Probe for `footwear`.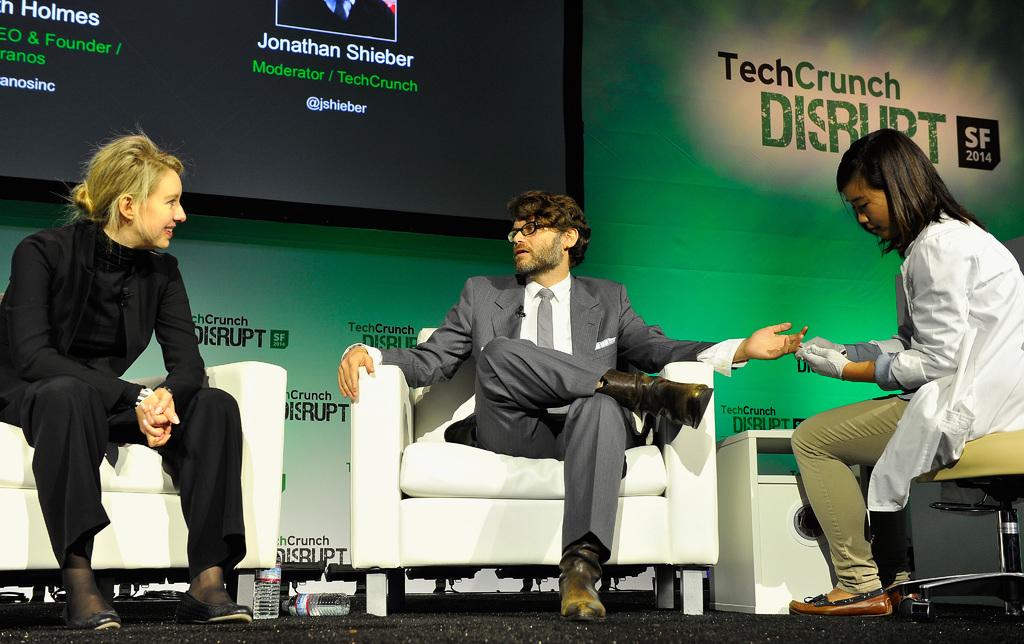
Probe result: x1=175, y1=602, x2=256, y2=619.
